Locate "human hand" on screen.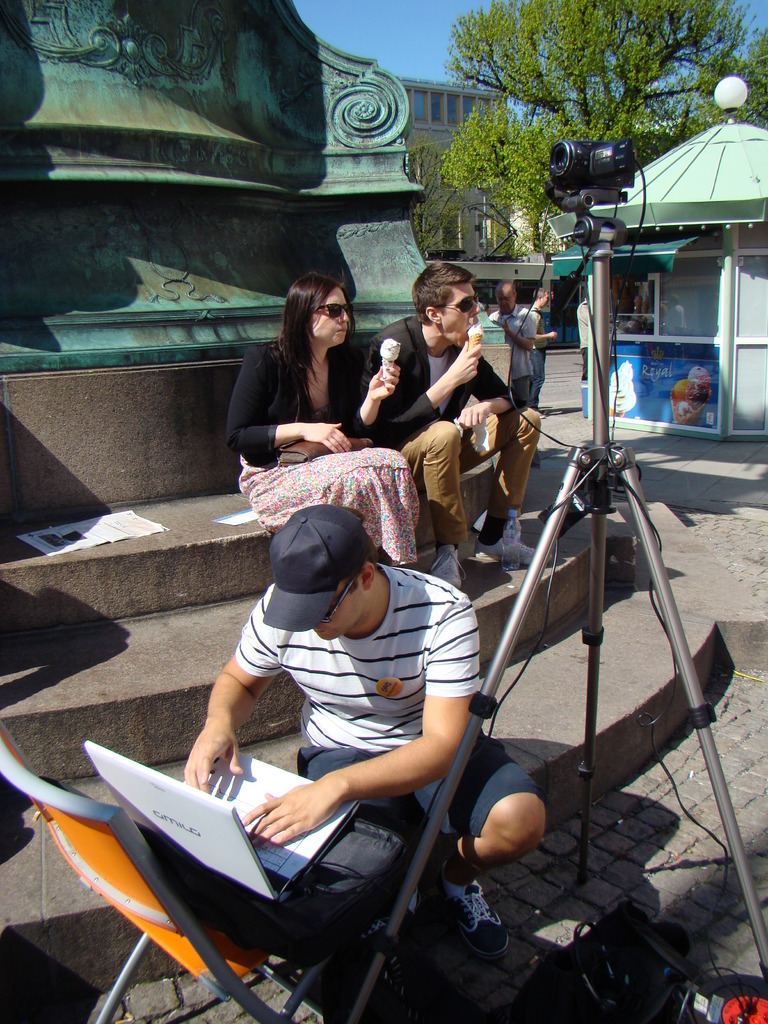
On screen at detection(444, 340, 483, 389).
